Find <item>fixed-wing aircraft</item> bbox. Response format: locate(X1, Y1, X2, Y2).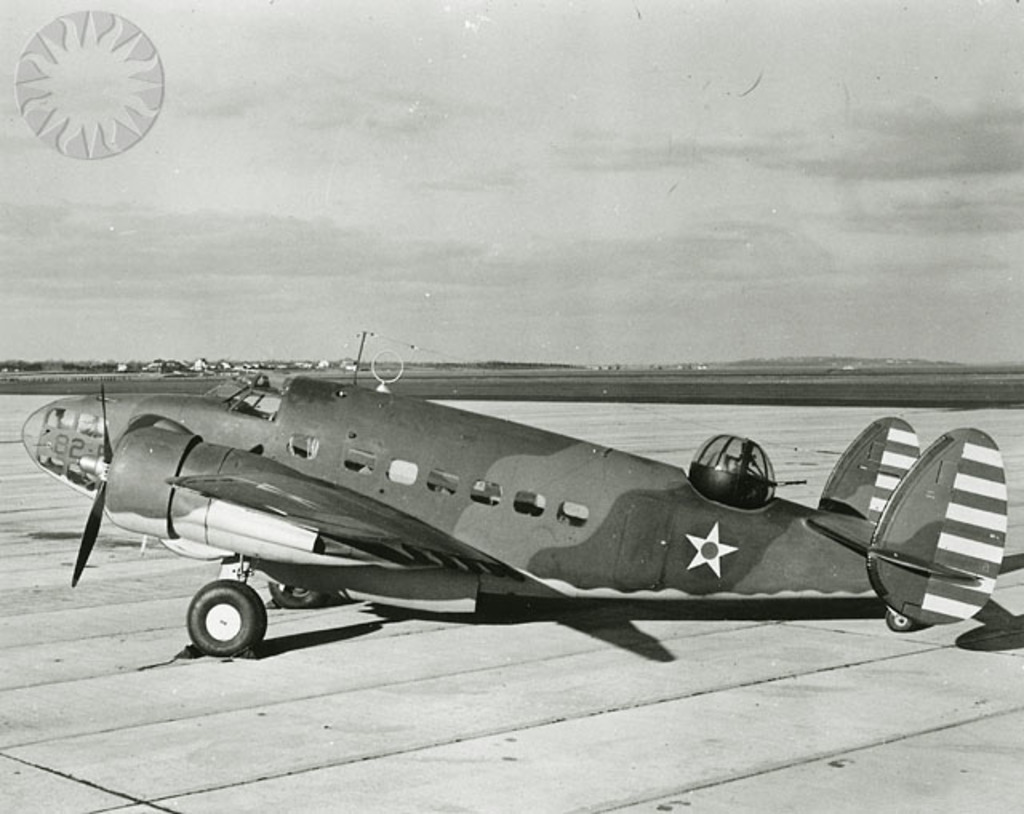
locate(19, 376, 1010, 664).
